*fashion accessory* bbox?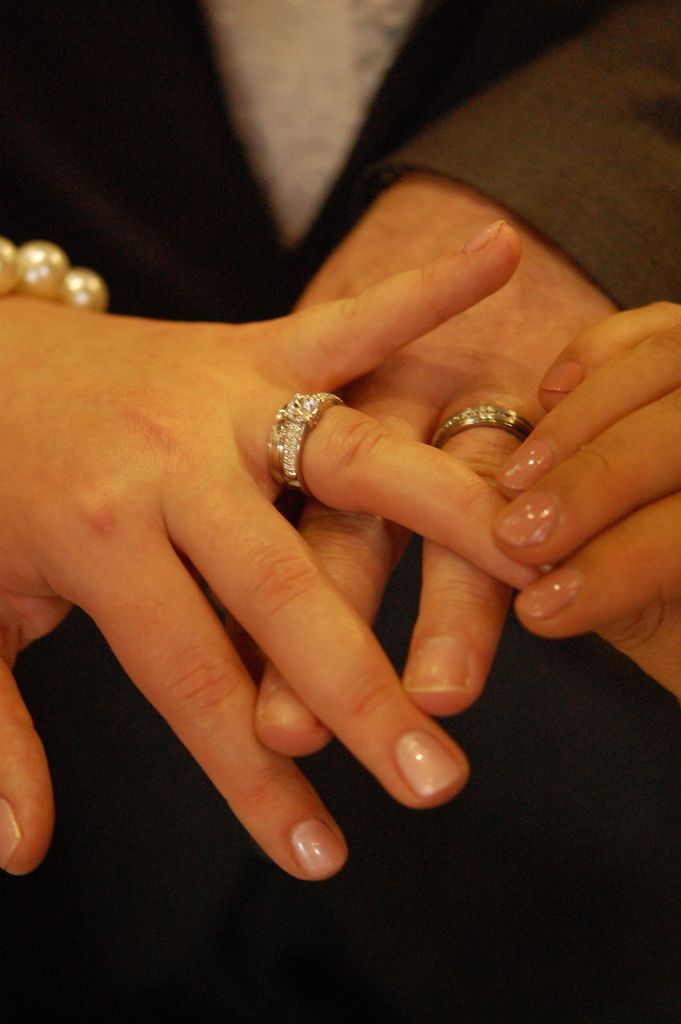
<box>489,486,559,547</box>
